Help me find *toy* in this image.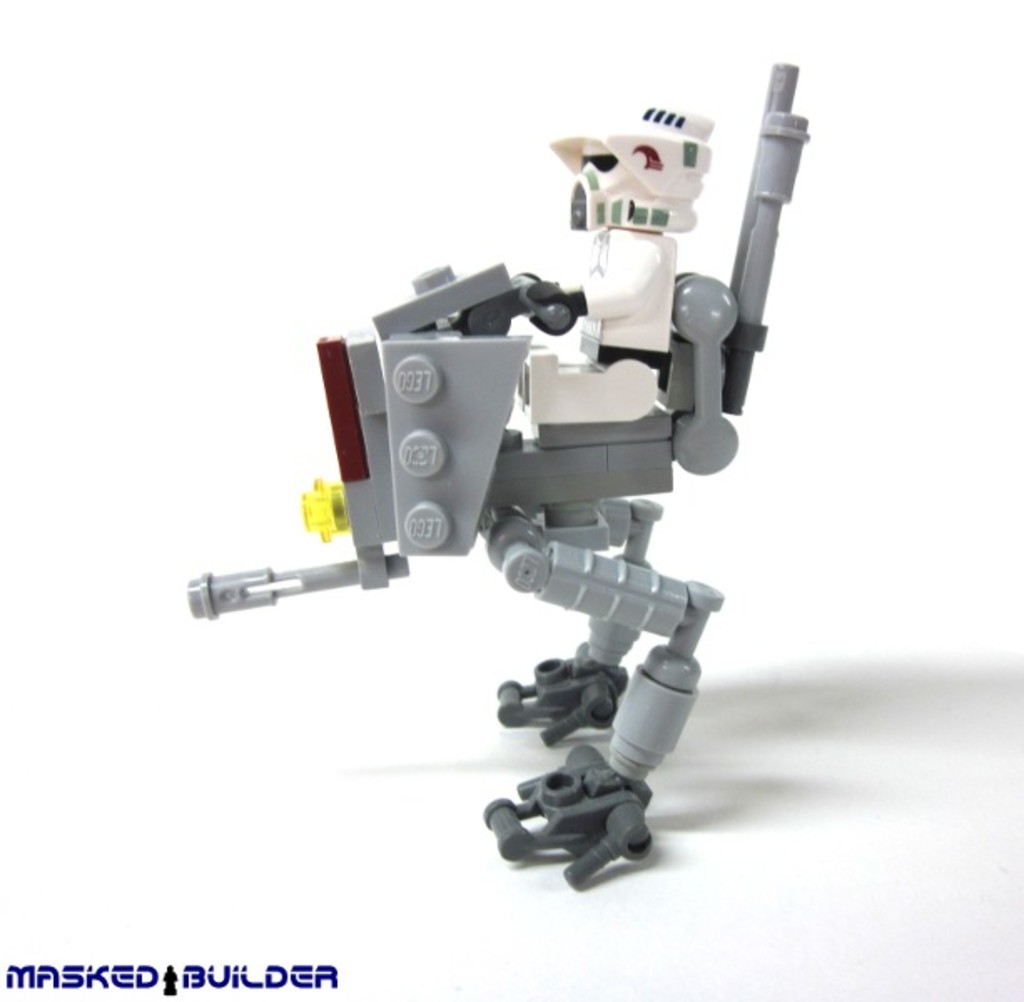
Found it: x1=179 y1=130 x2=835 y2=780.
